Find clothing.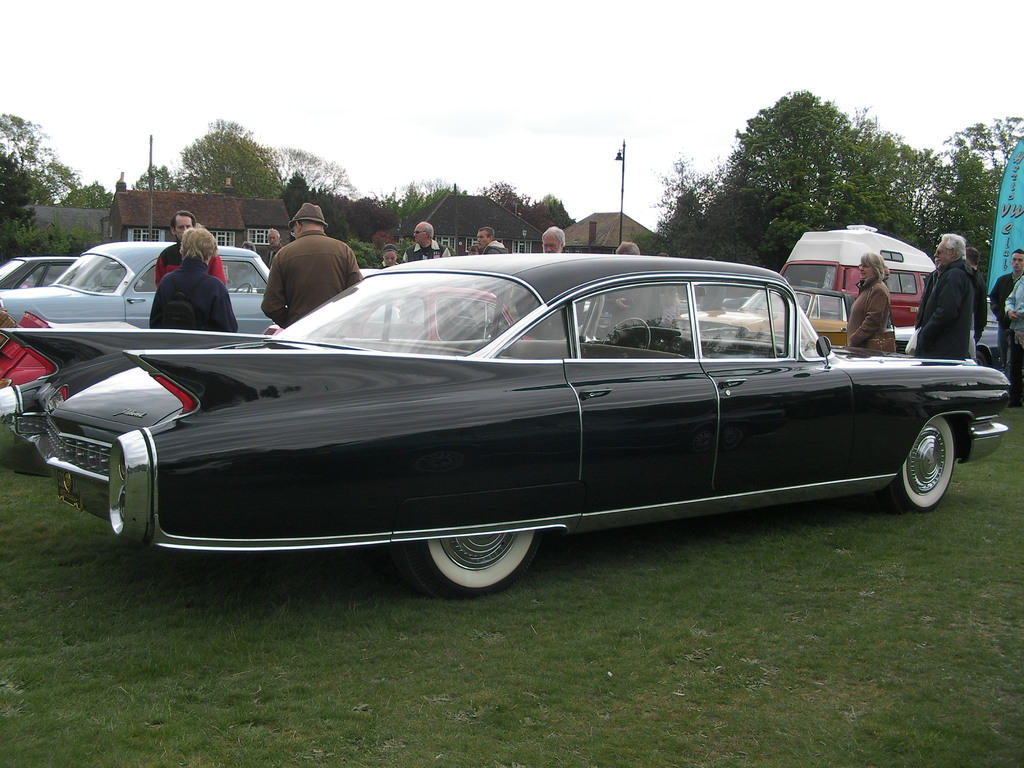
l=481, t=241, r=507, b=253.
